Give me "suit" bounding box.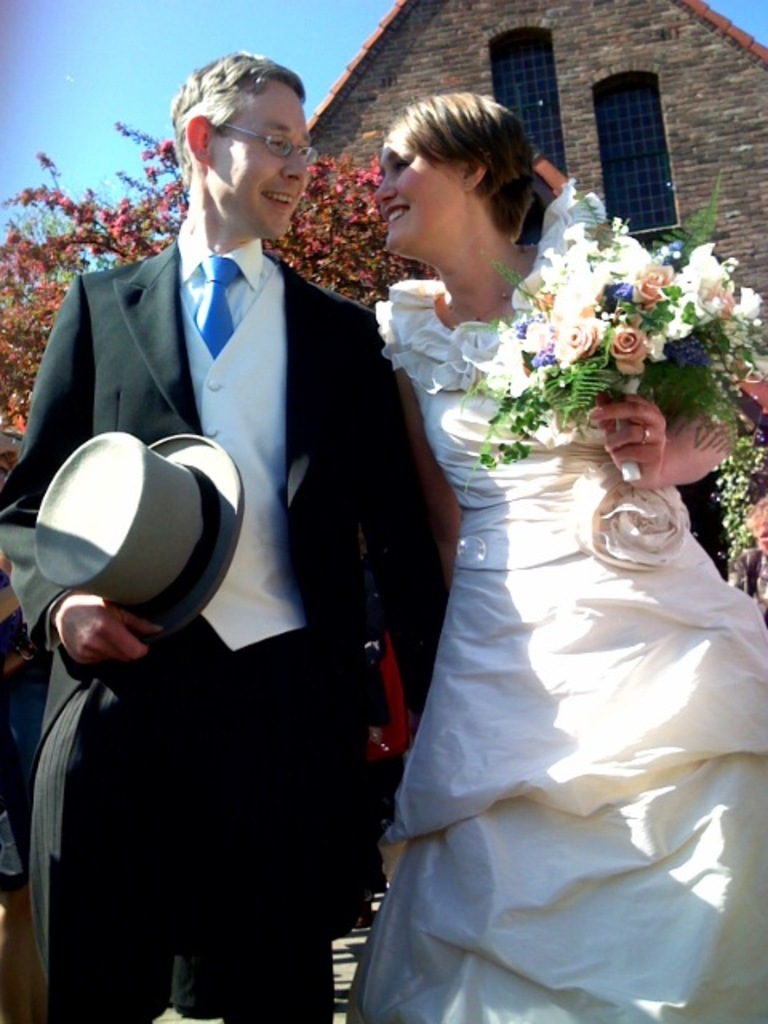
77:98:406:971.
